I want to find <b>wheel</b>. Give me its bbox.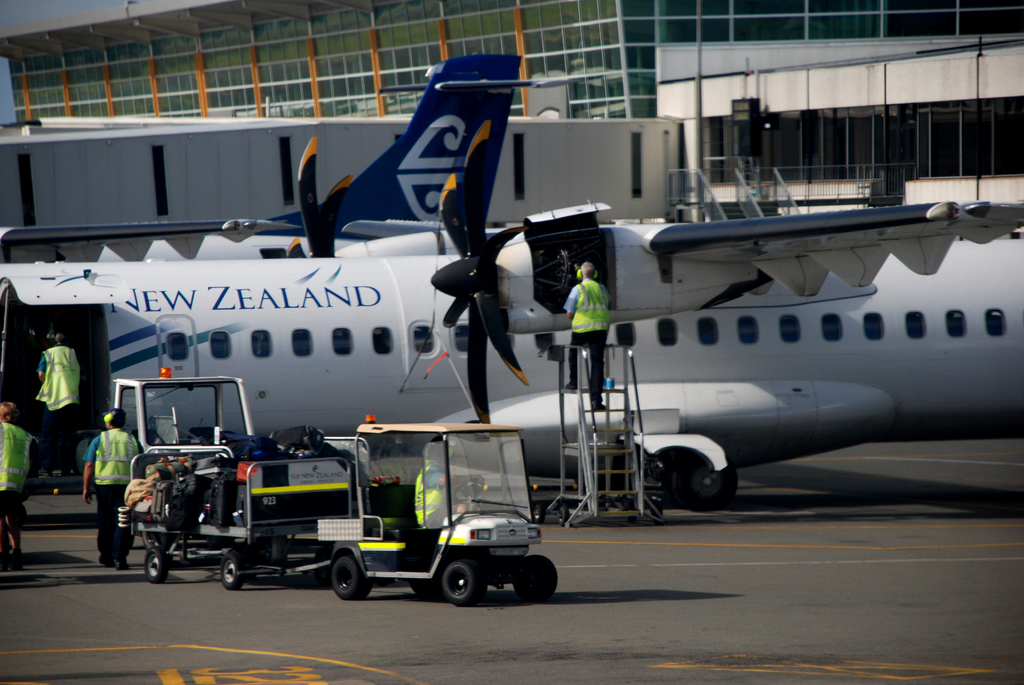
514 552 561 602.
